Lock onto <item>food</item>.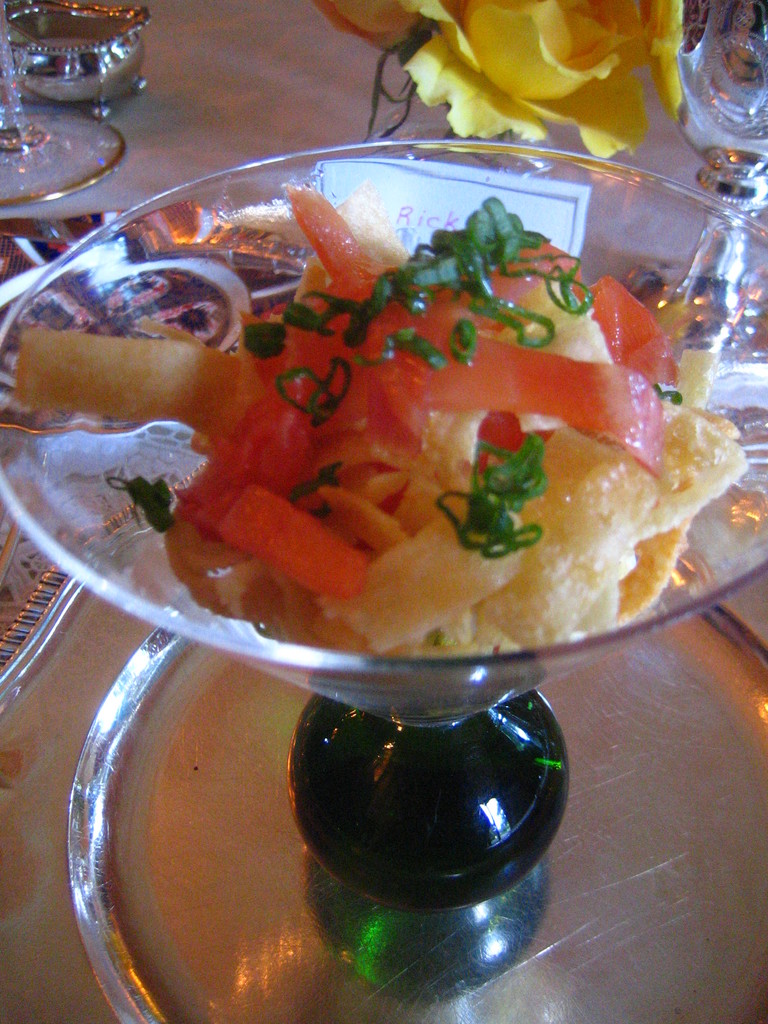
Locked: detection(29, 34, 99, 49).
